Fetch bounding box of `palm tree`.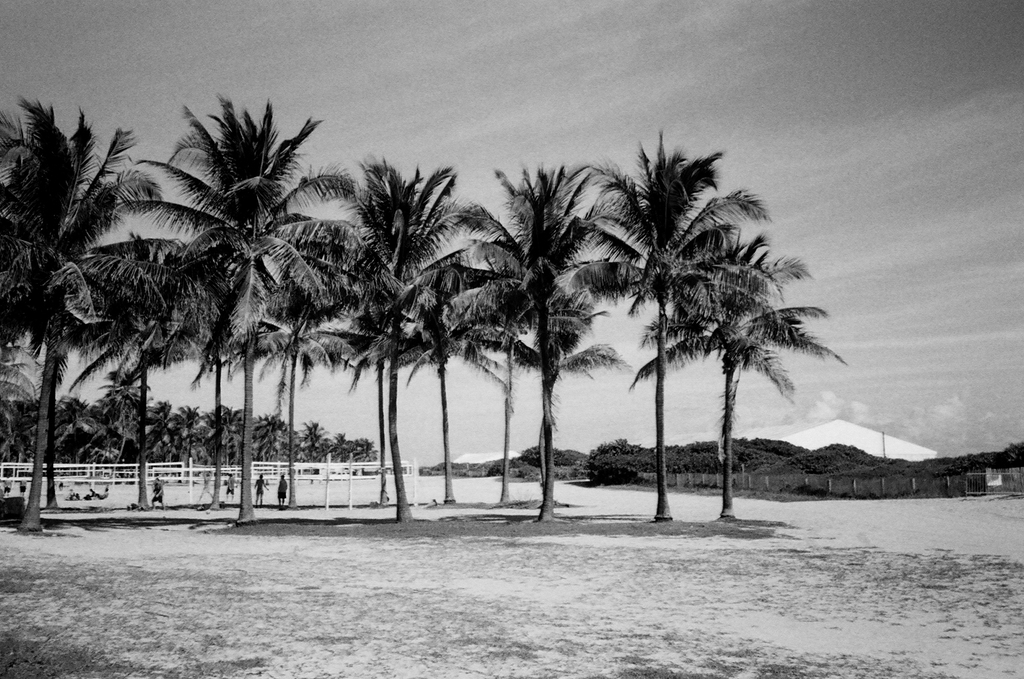
Bbox: bbox=[287, 224, 389, 384].
